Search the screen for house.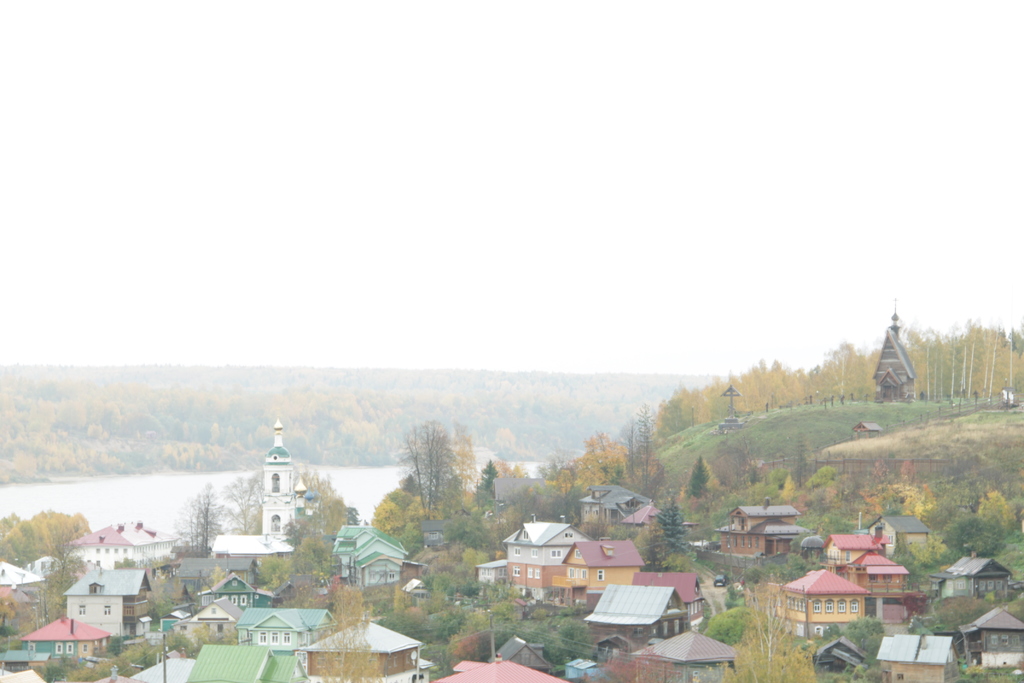
Found at 765 568 867 642.
